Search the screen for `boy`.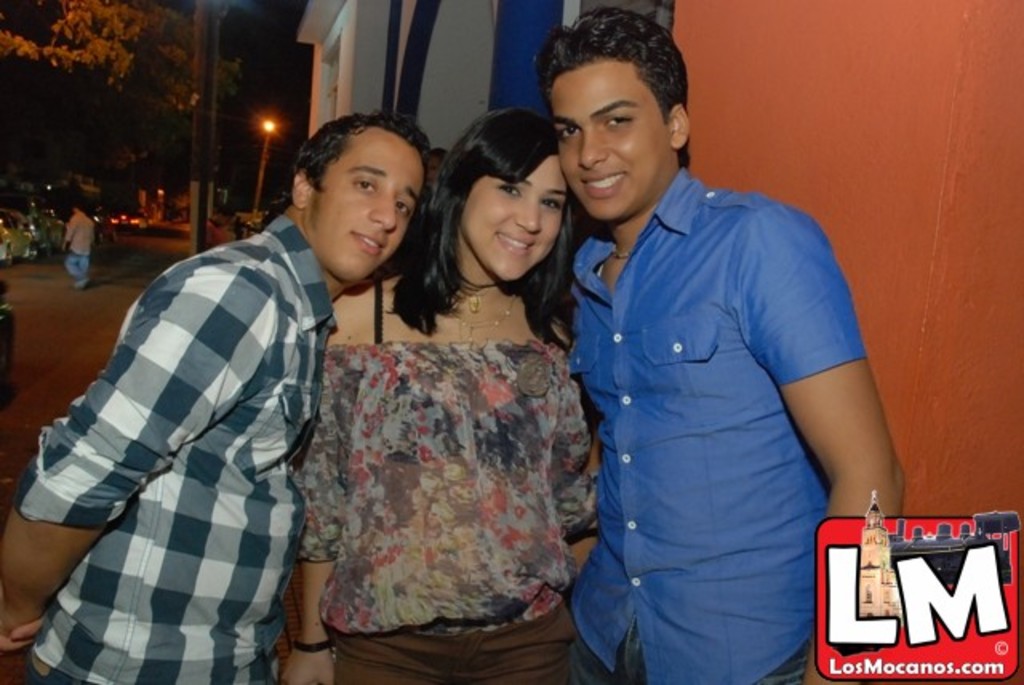
Found at {"x1": 0, "y1": 114, "x2": 434, "y2": 682}.
